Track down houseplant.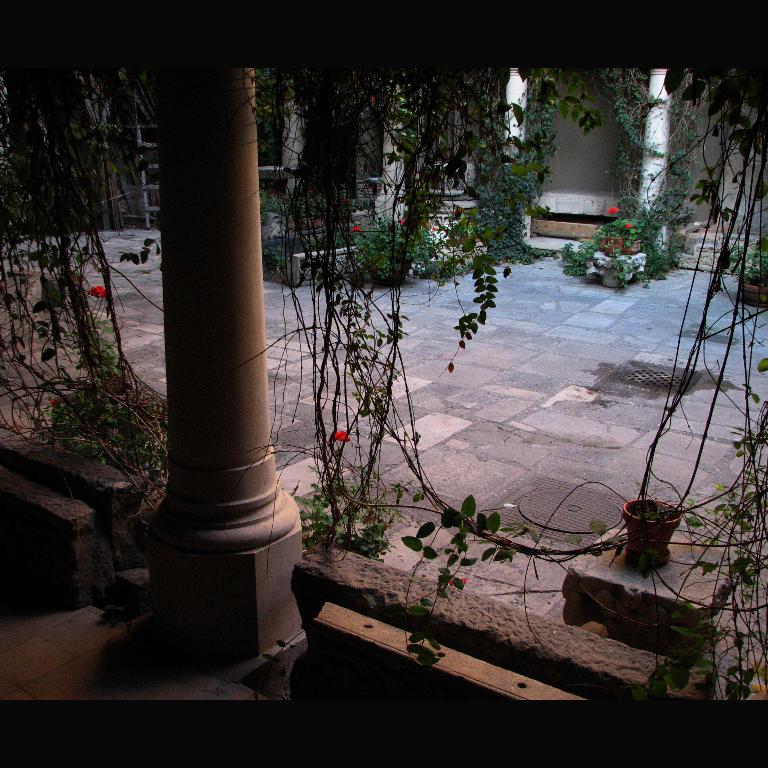
Tracked to [left=624, top=494, right=683, bottom=551].
